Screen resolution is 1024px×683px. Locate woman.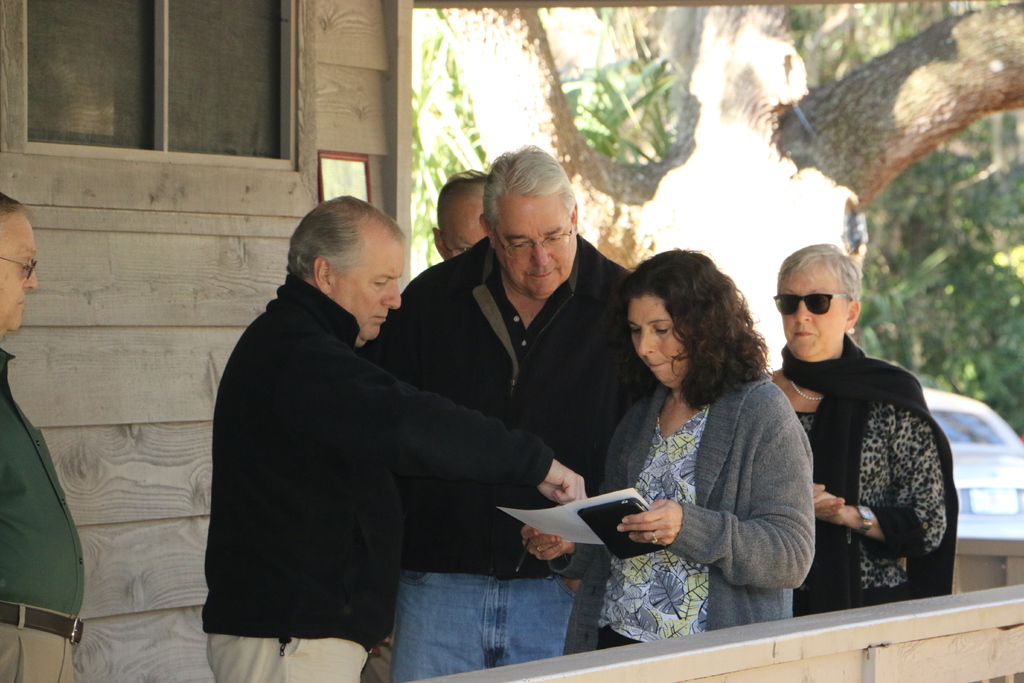
<bbox>509, 240, 828, 648</bbox>.
